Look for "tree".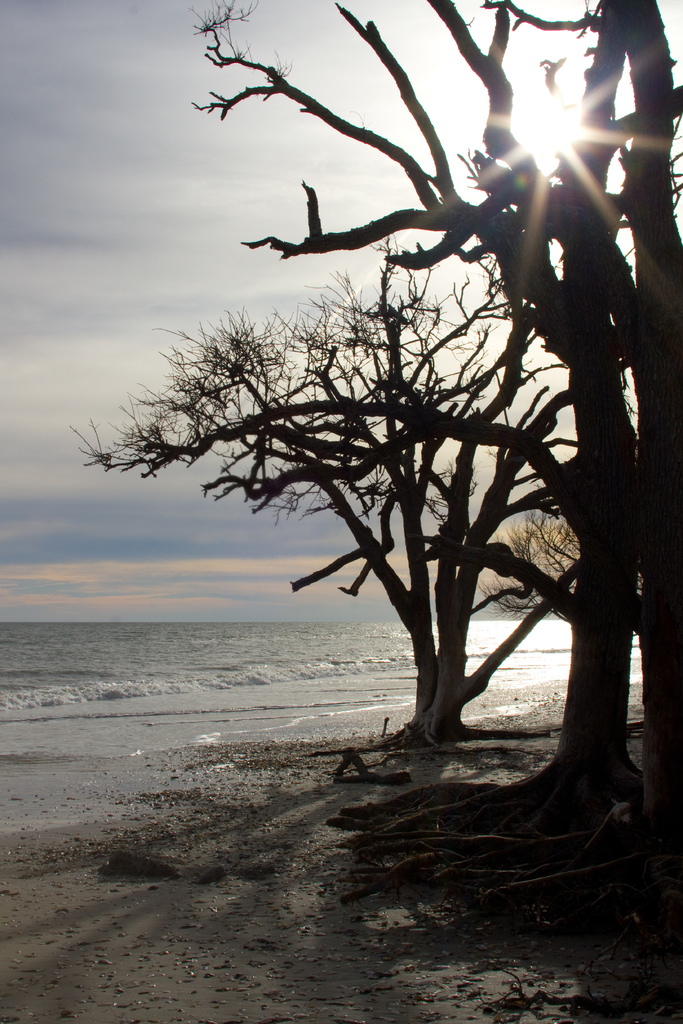
Found: 342:0:682:949.
